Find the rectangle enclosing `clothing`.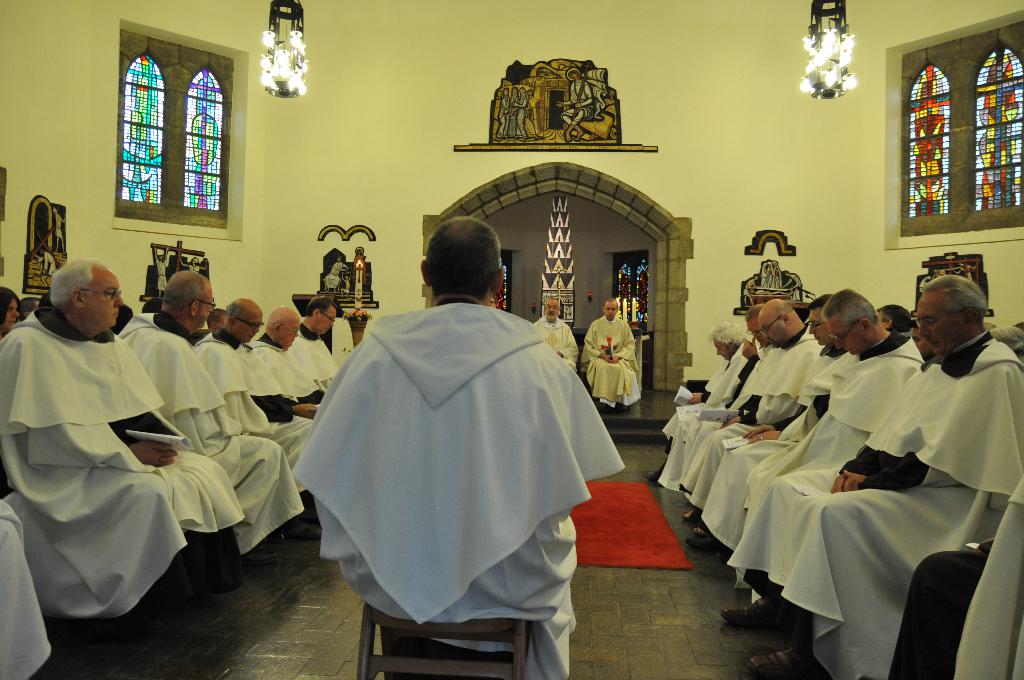
Rect(240, 328, 327, 491).
